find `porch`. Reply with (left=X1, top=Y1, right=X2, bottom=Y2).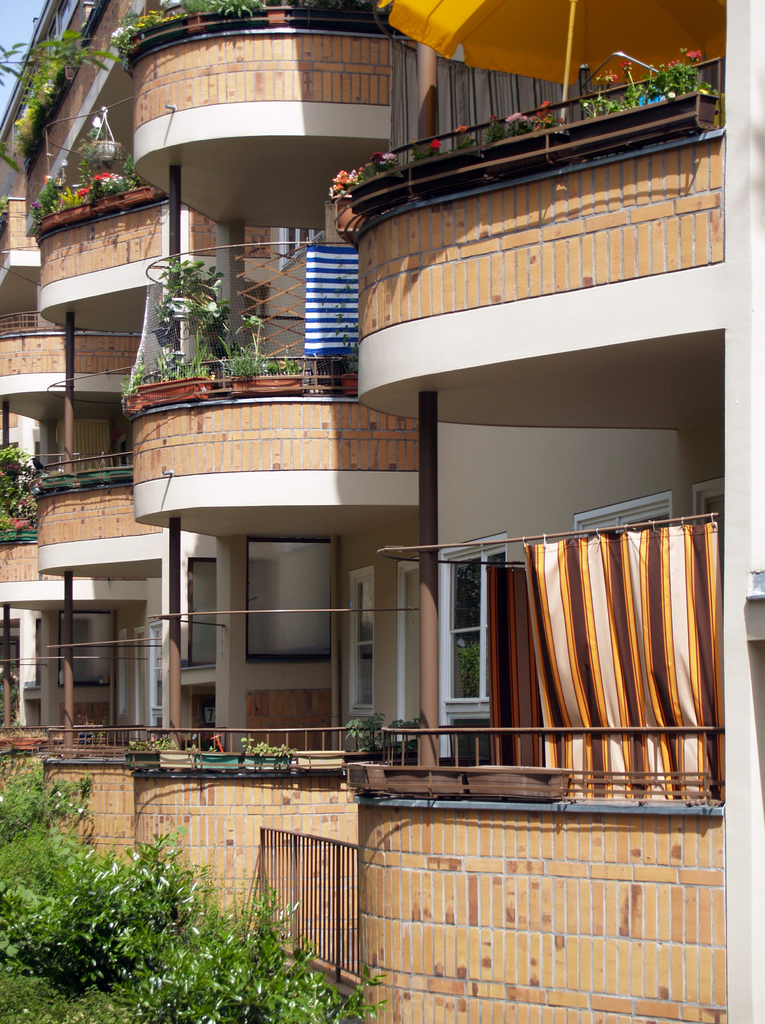
(left=368, top=506, right=721, bottom=806).
